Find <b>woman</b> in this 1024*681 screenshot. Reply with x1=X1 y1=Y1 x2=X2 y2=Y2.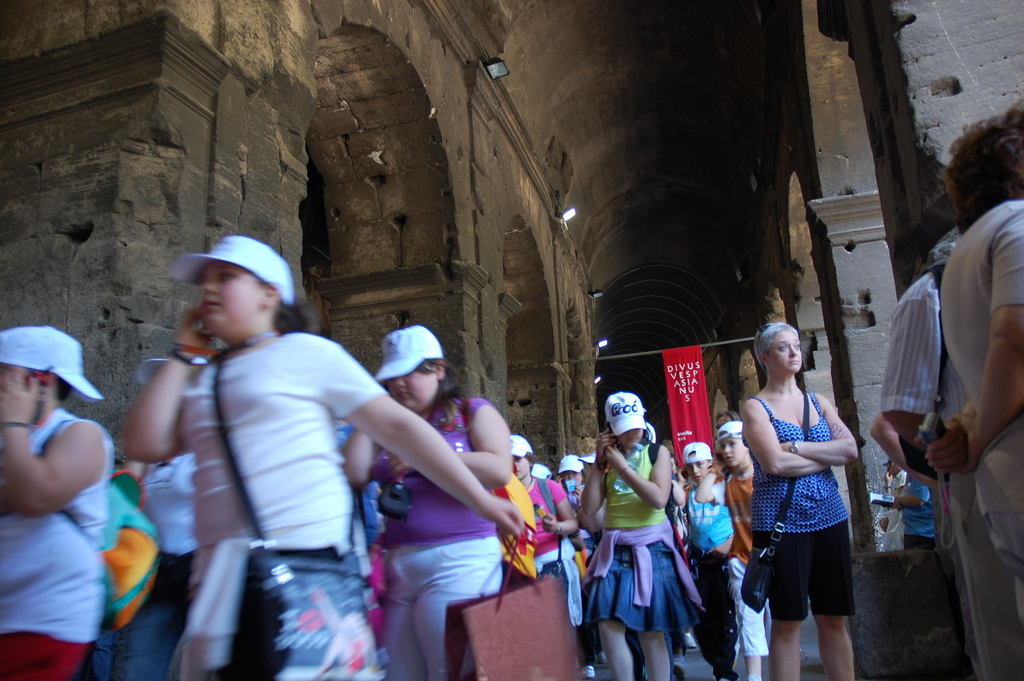
x1=739 y1=313 x2=863 y2=680.
